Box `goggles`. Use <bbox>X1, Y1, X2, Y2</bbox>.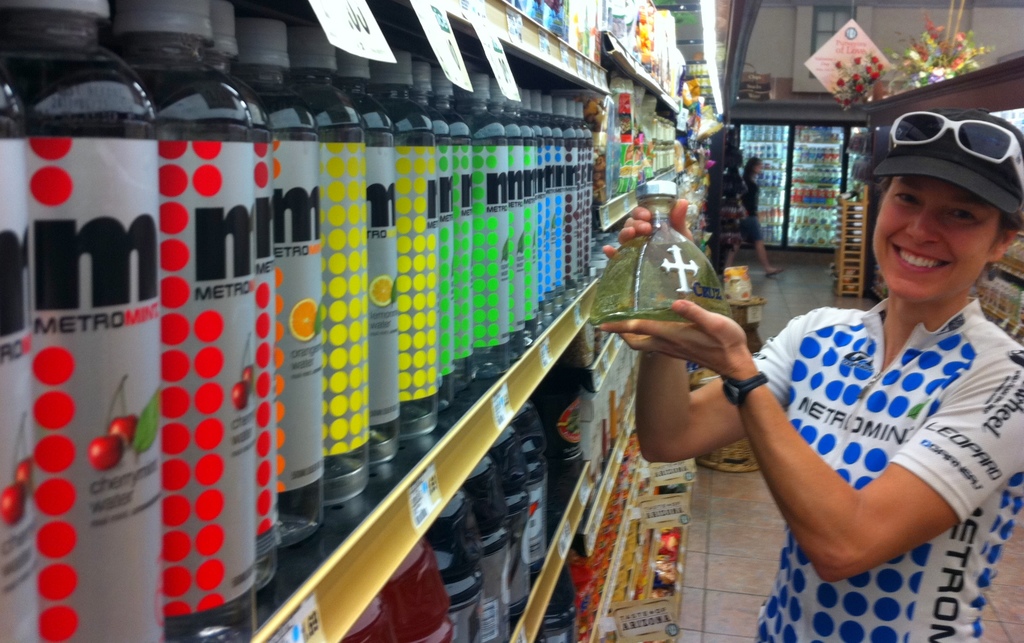
<bbox>890, 114, 1023, 195</bbox>.
